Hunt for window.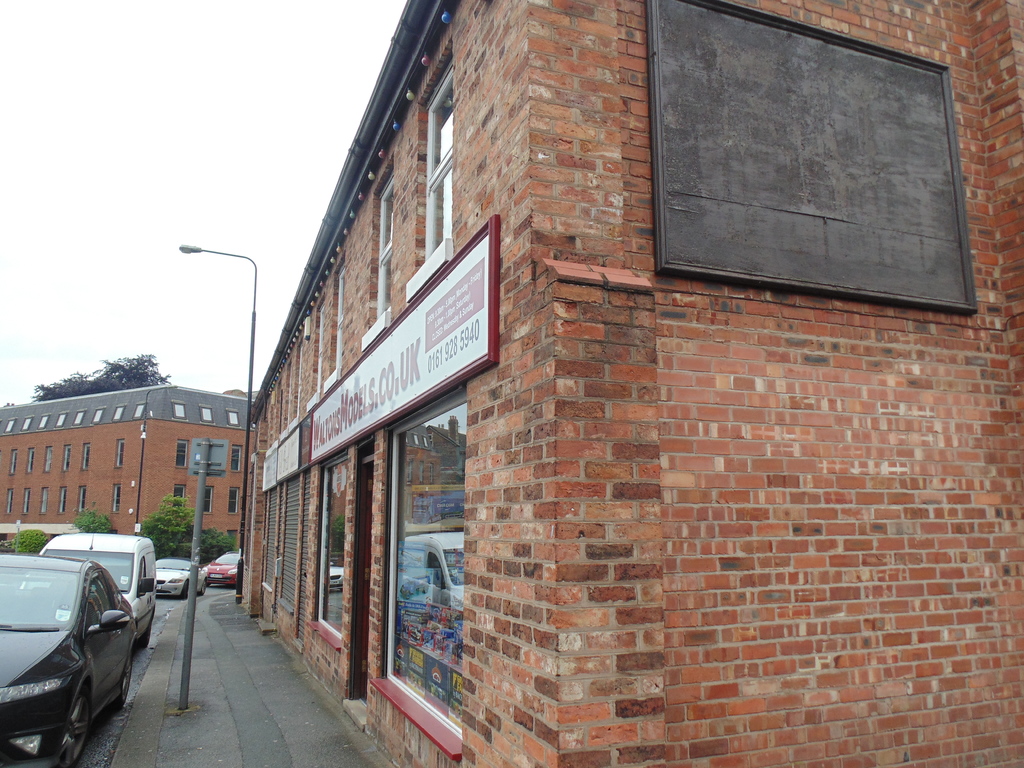
Hunted down at (7,489,13,511).
